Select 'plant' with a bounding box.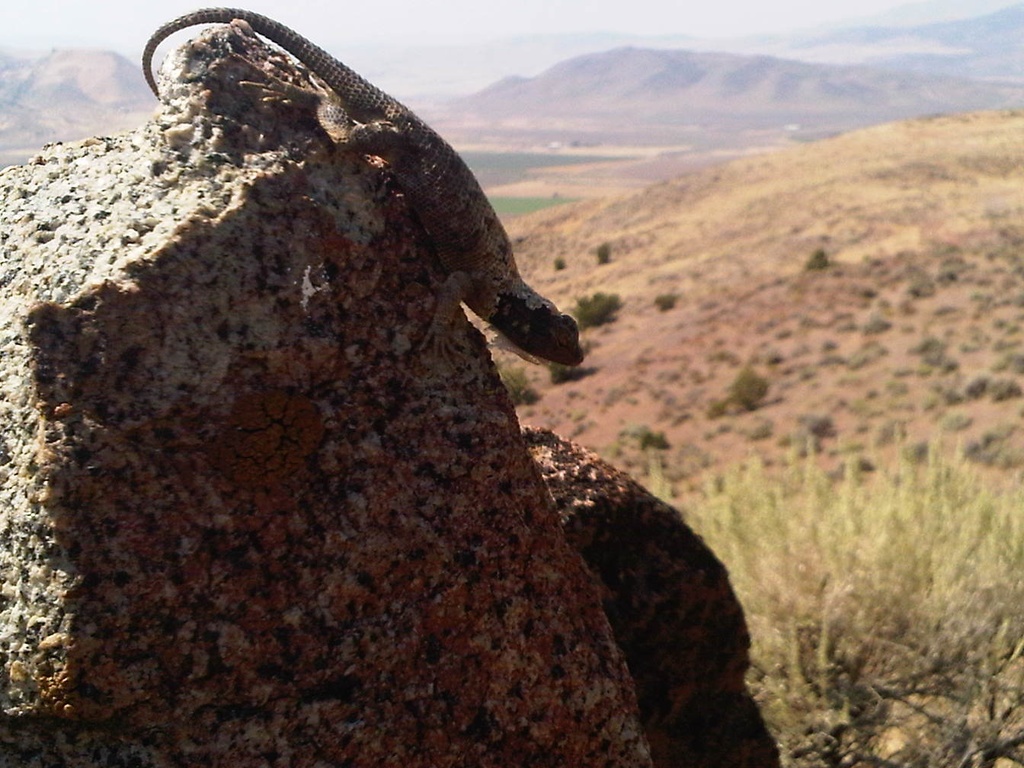
detection(540, 357, 610, 396).
